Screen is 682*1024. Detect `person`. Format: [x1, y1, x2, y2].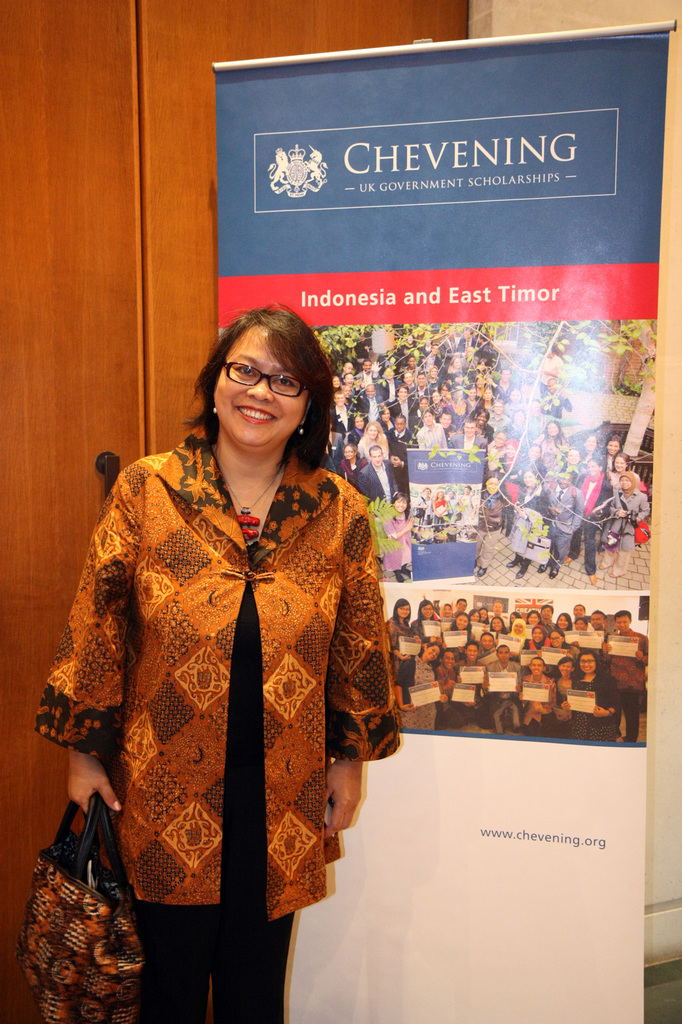
[507, 412, 527, 436].
